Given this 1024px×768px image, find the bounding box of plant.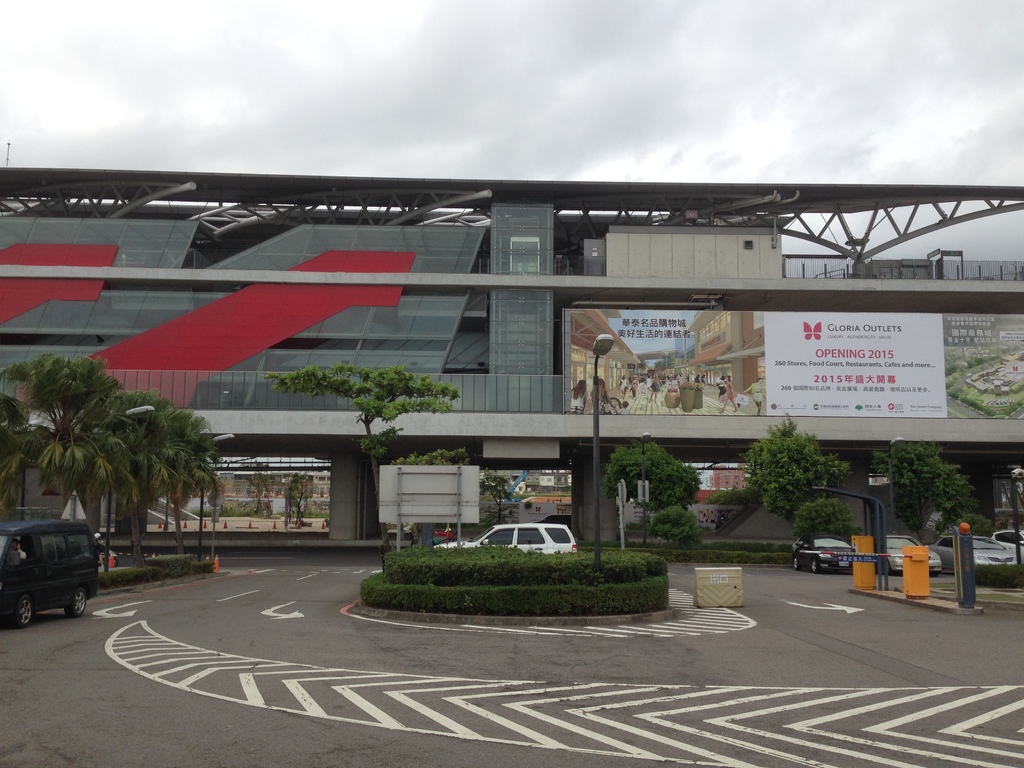
pyautogui.locateOnScreen(139, 549, 202, 579).
